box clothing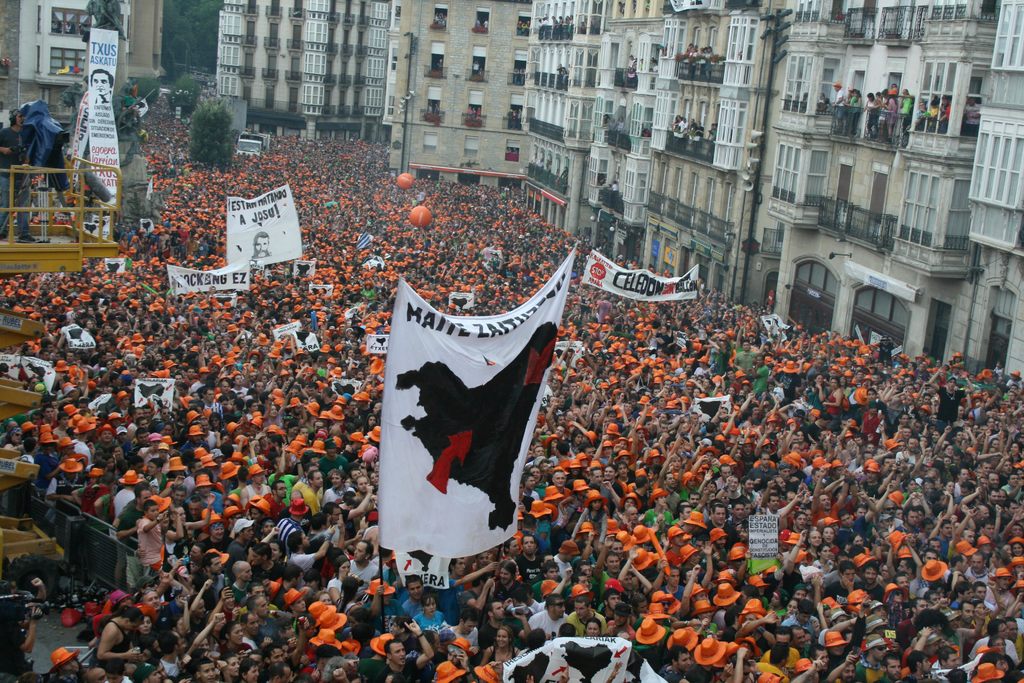
box=[661, 483, 681, 519]
